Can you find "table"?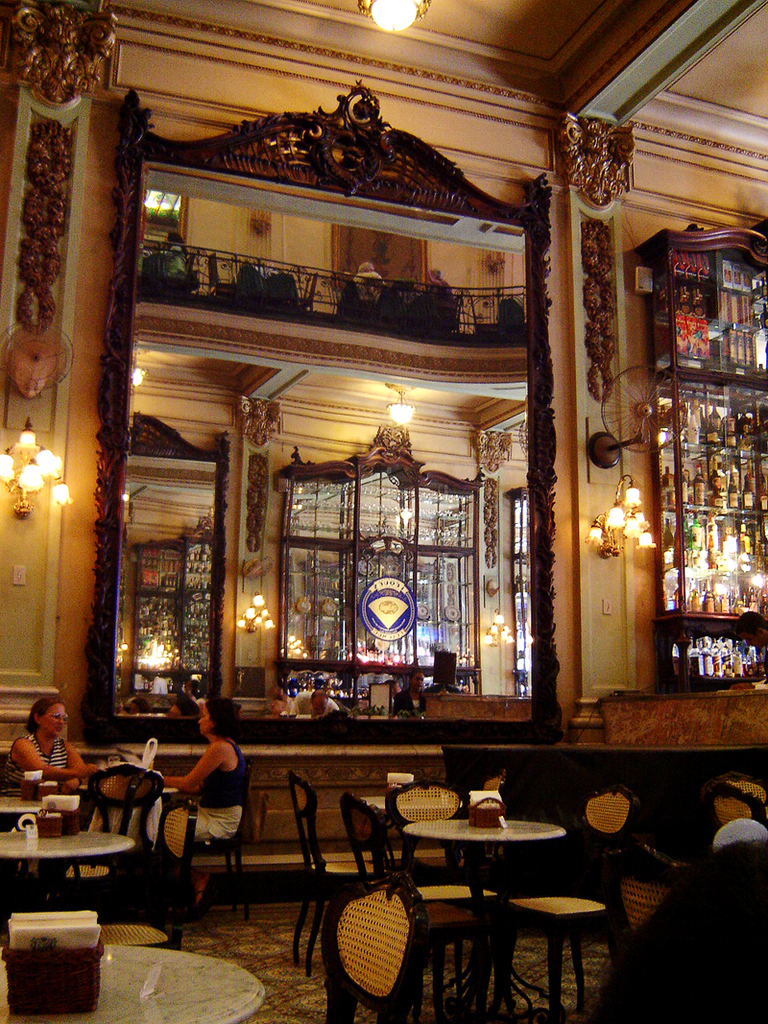
Yes, bounding box: [x1=0, y1=822, x2=139, y2=908].
